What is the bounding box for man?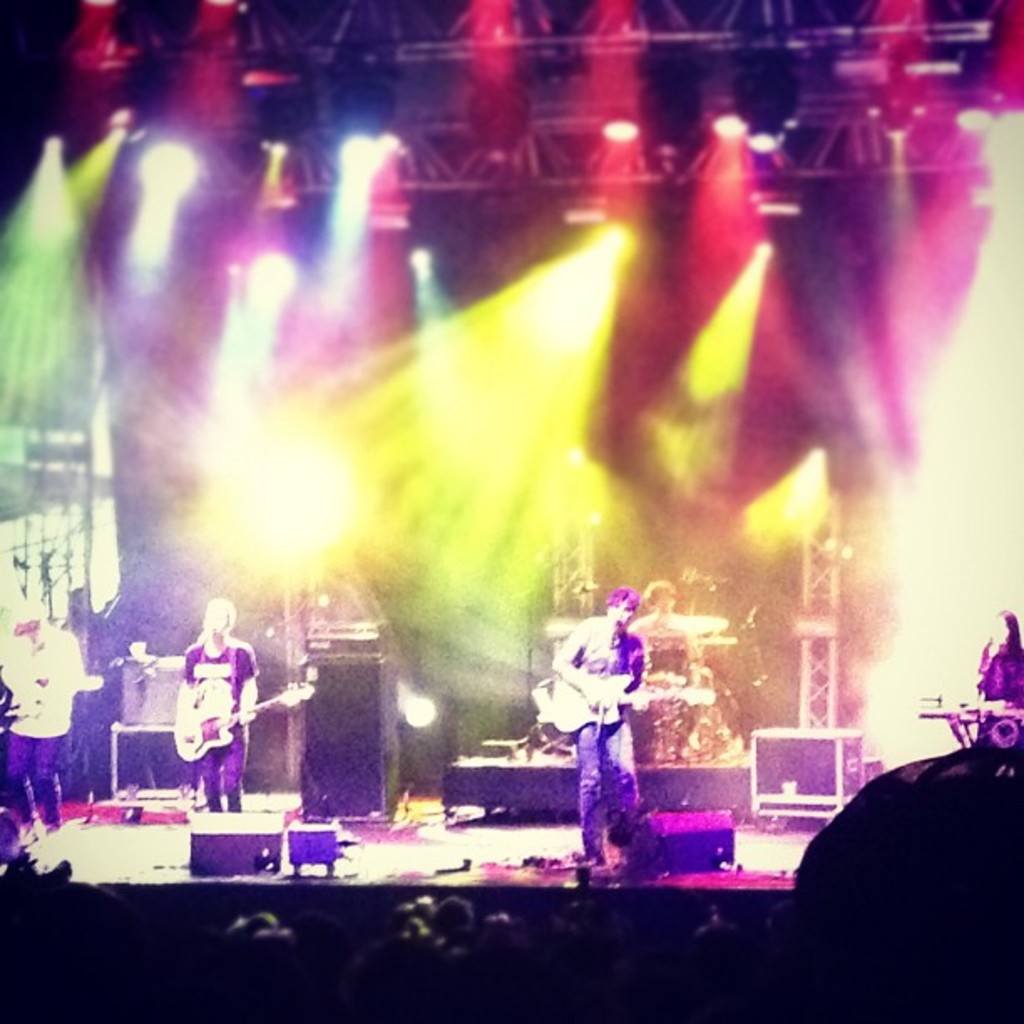
(0,602,100,855).
